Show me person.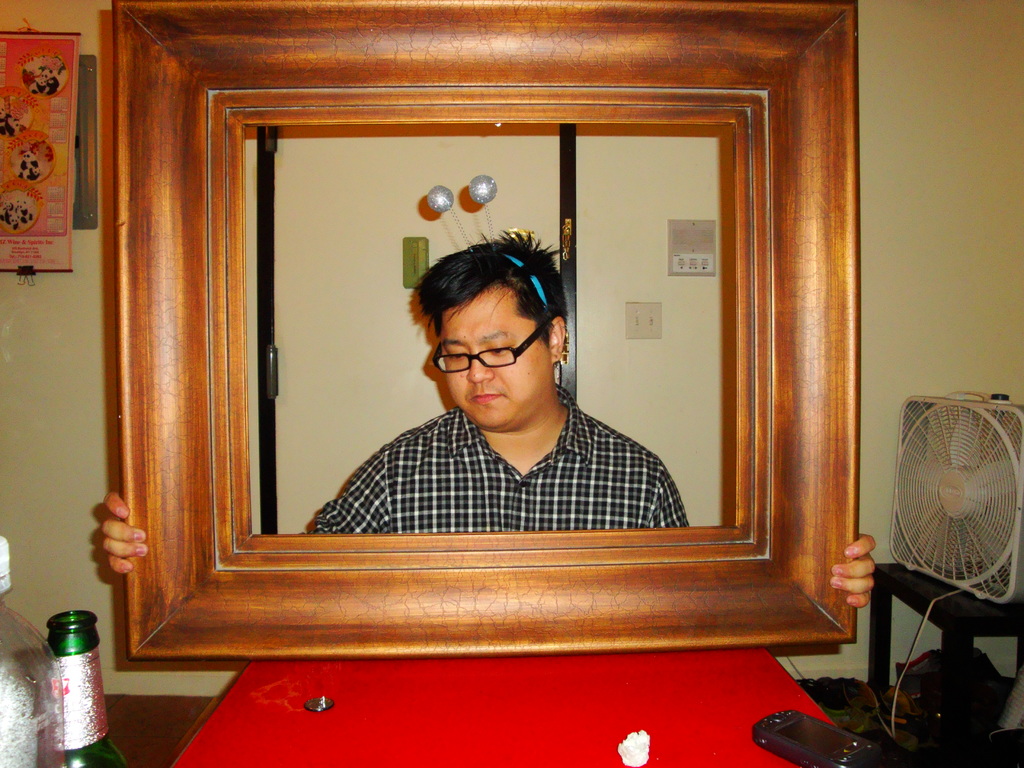
person is here: (323, 207, 671, 586).
